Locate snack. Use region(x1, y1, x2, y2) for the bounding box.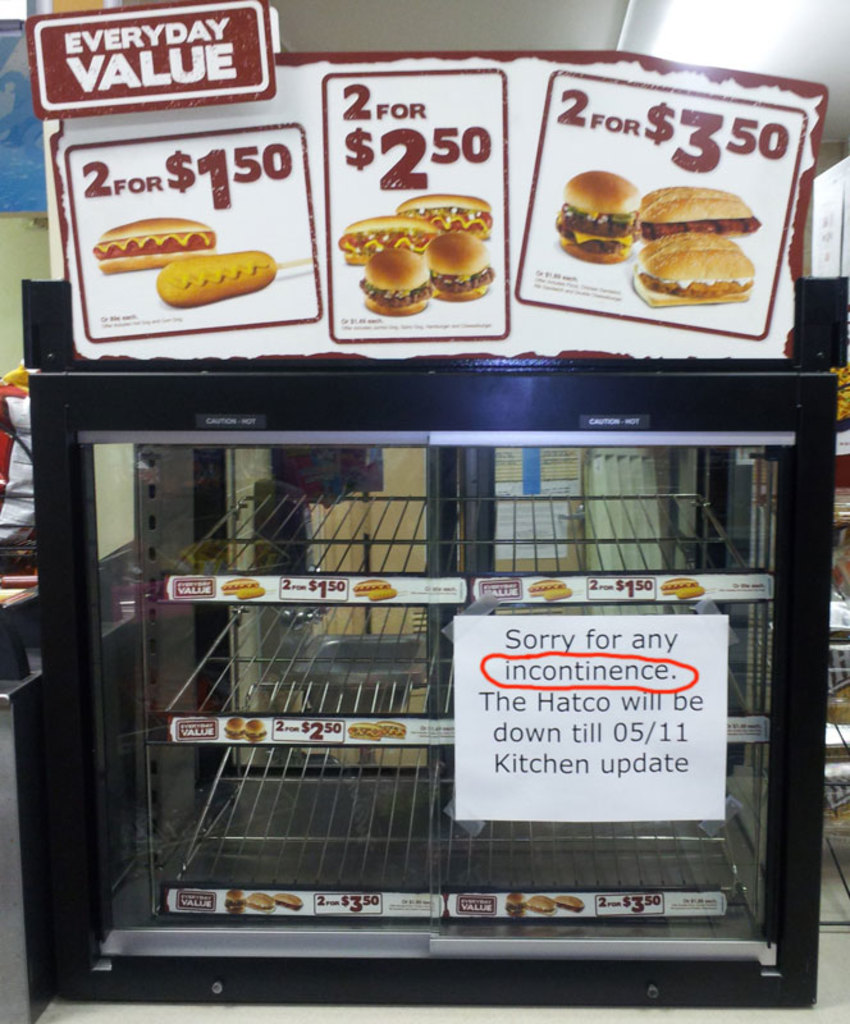
region(353, 584, 390, 598).
